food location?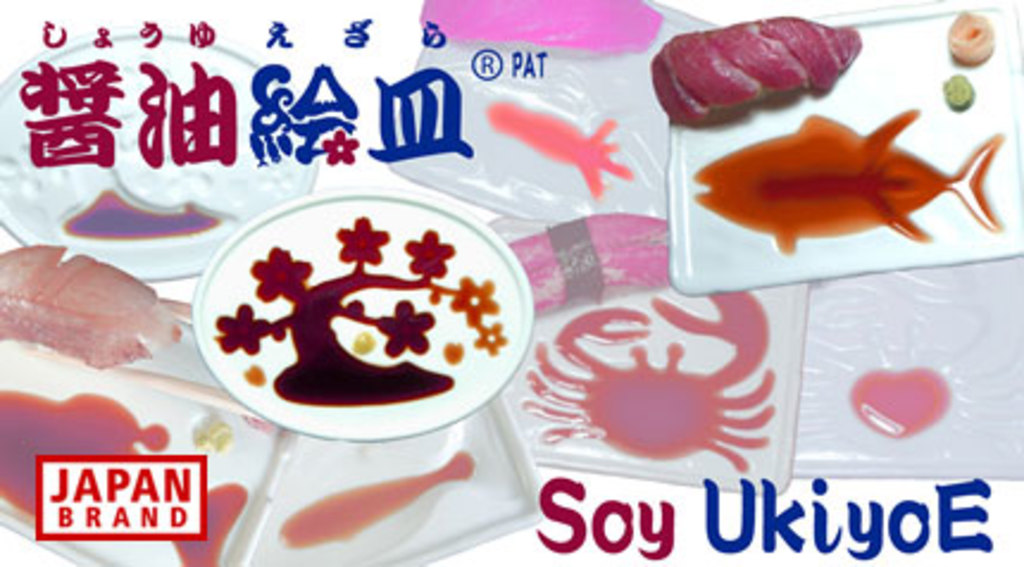
left=653, top=14, right=862, bottom=129
